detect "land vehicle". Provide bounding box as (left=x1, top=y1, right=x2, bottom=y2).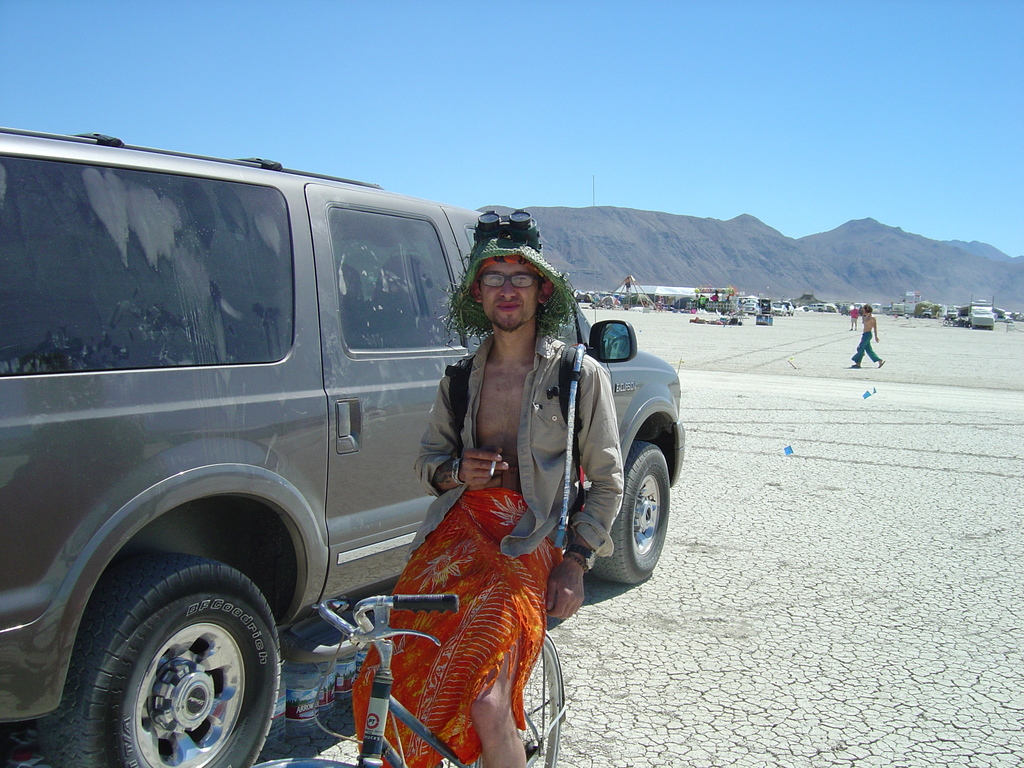
(left=313, top=591, right=573, bottom=767).
